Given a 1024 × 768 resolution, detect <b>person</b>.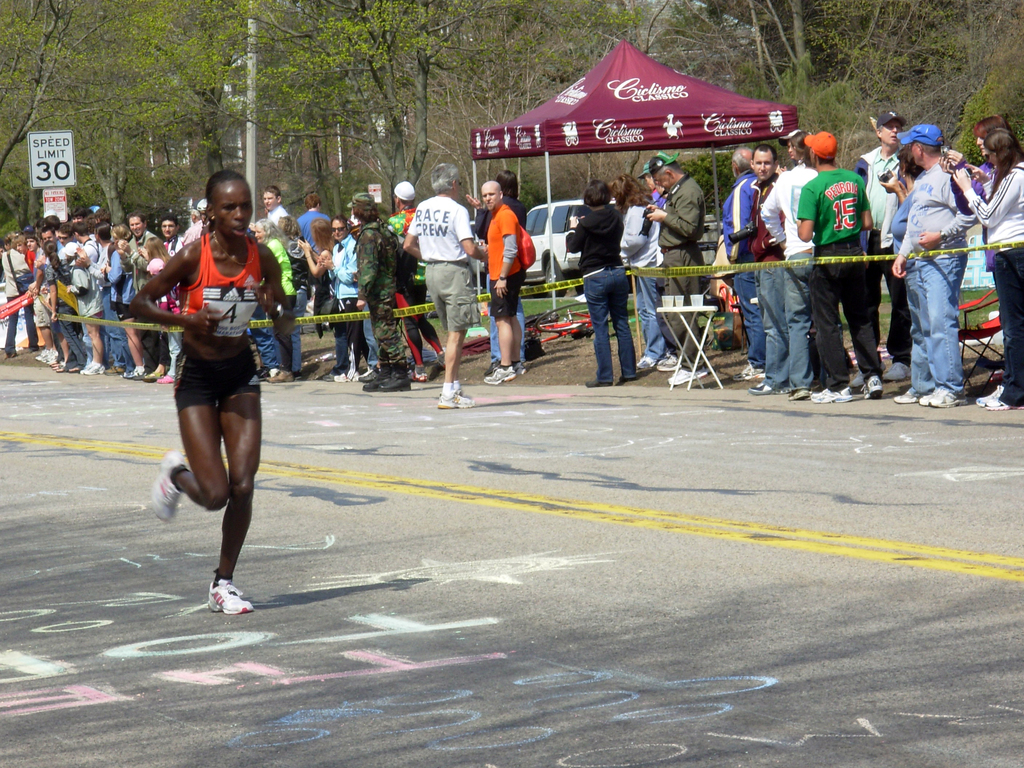
479 177 540 383.
